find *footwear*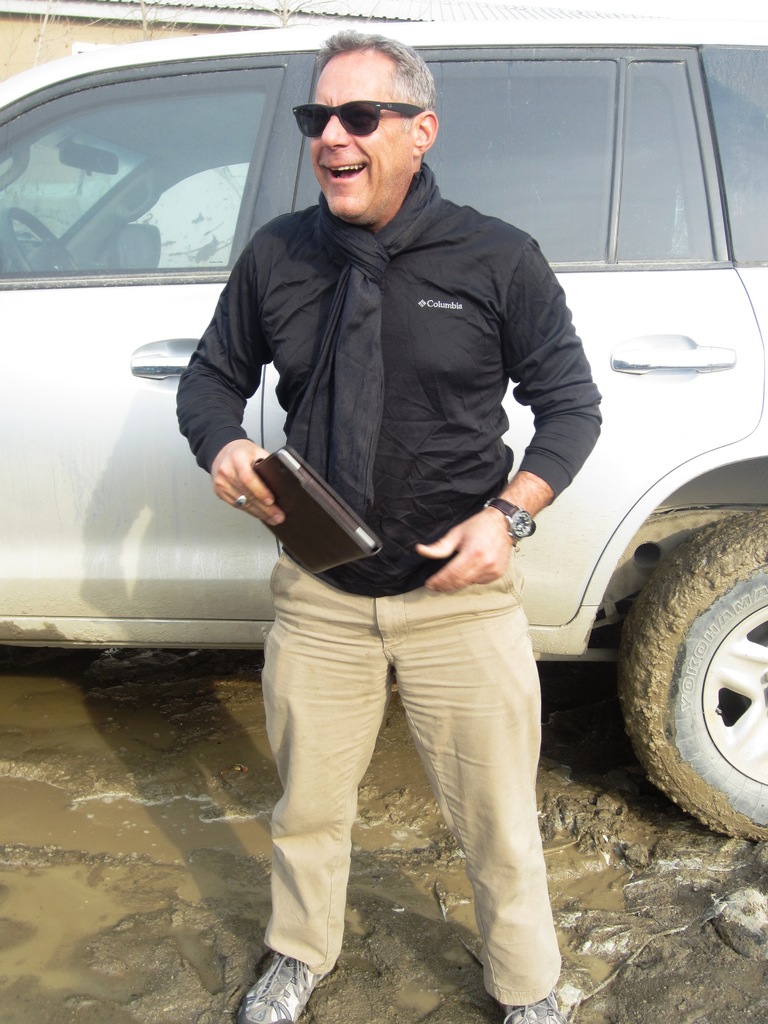
l=506, t=988, r=577, b=1023
